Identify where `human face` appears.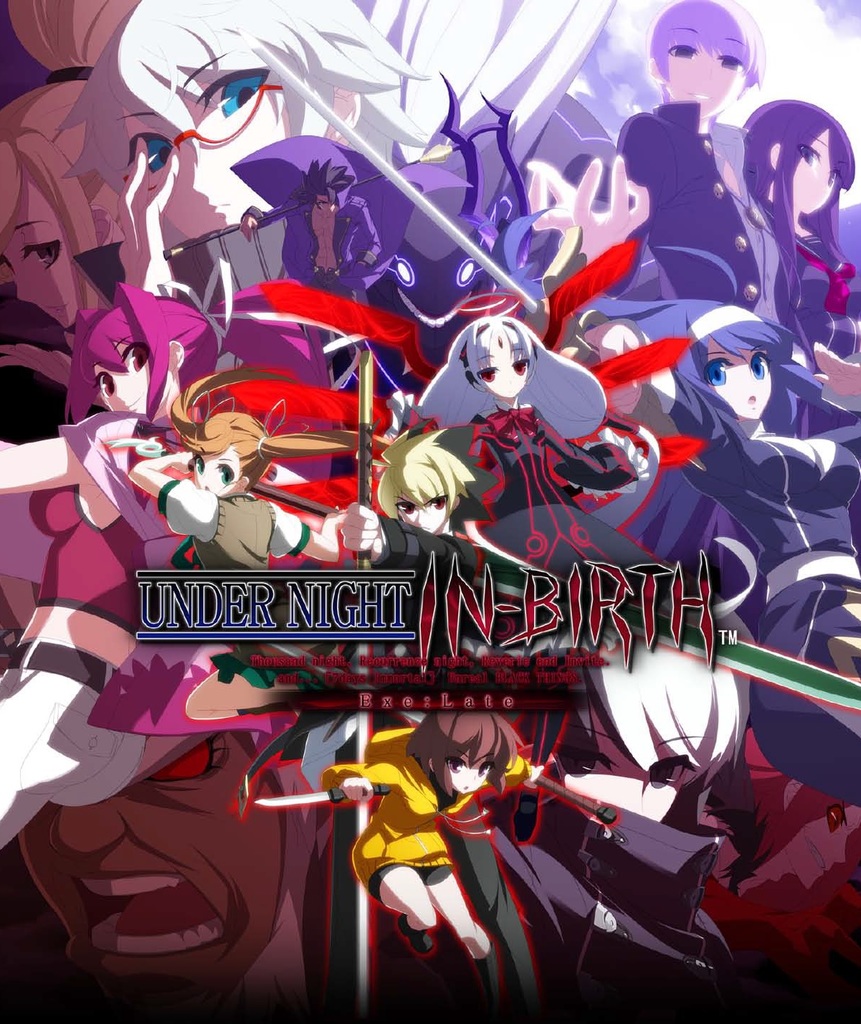
Appears at <bbox>400, 490, 444, 532</bbox>.
